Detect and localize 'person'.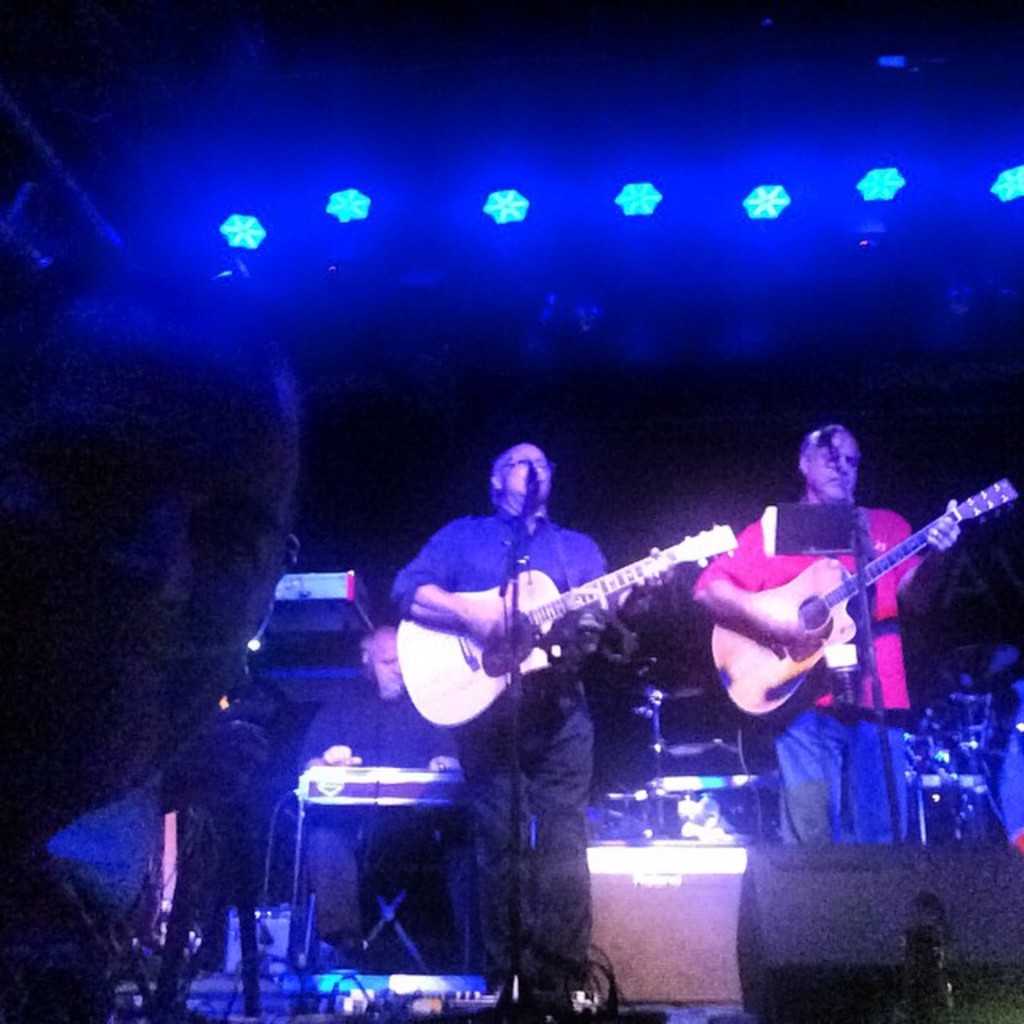
Localized at (0,245,312,1022).
